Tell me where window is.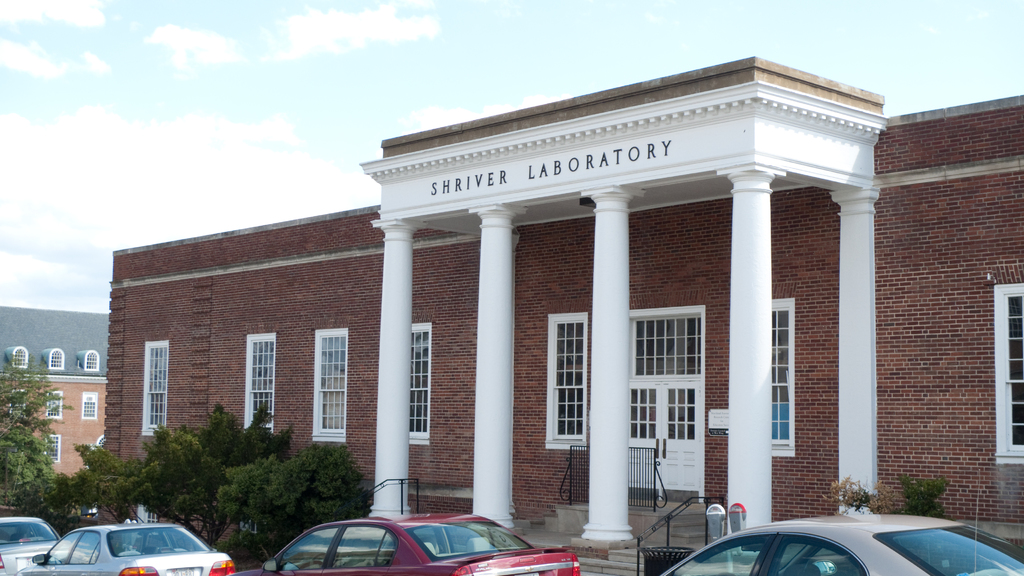
window is at pyautogui.locateOnScreen(771, 299, 794, 458).
